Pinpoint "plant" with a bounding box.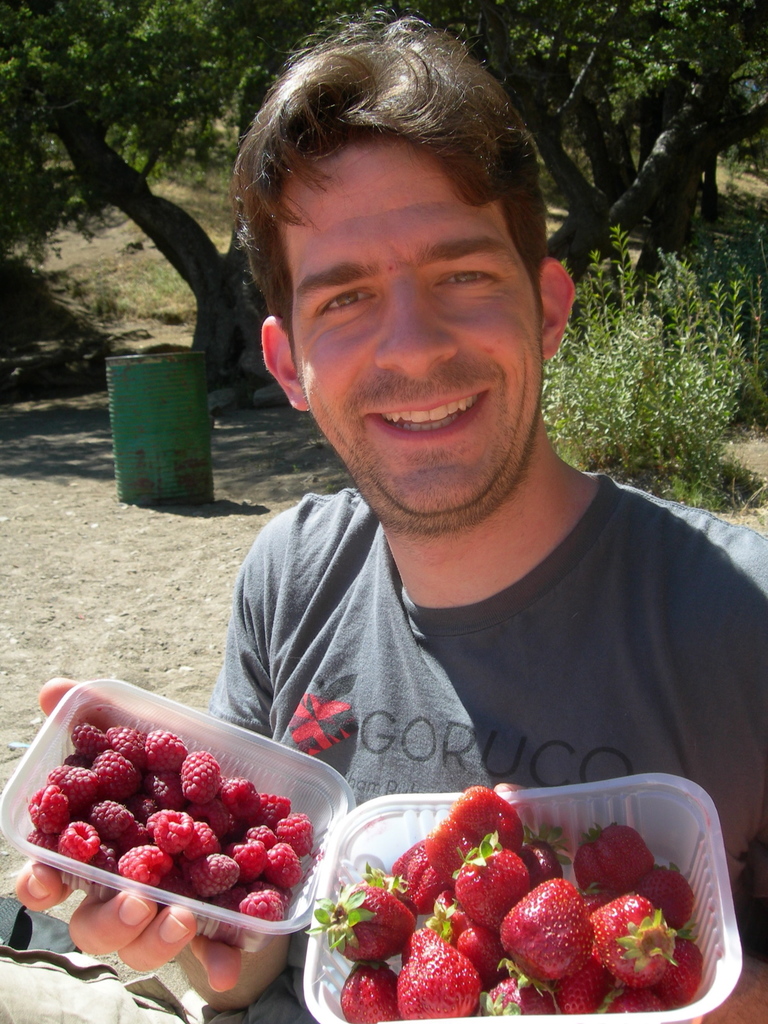
BBox(130, 252, 204, 342).
